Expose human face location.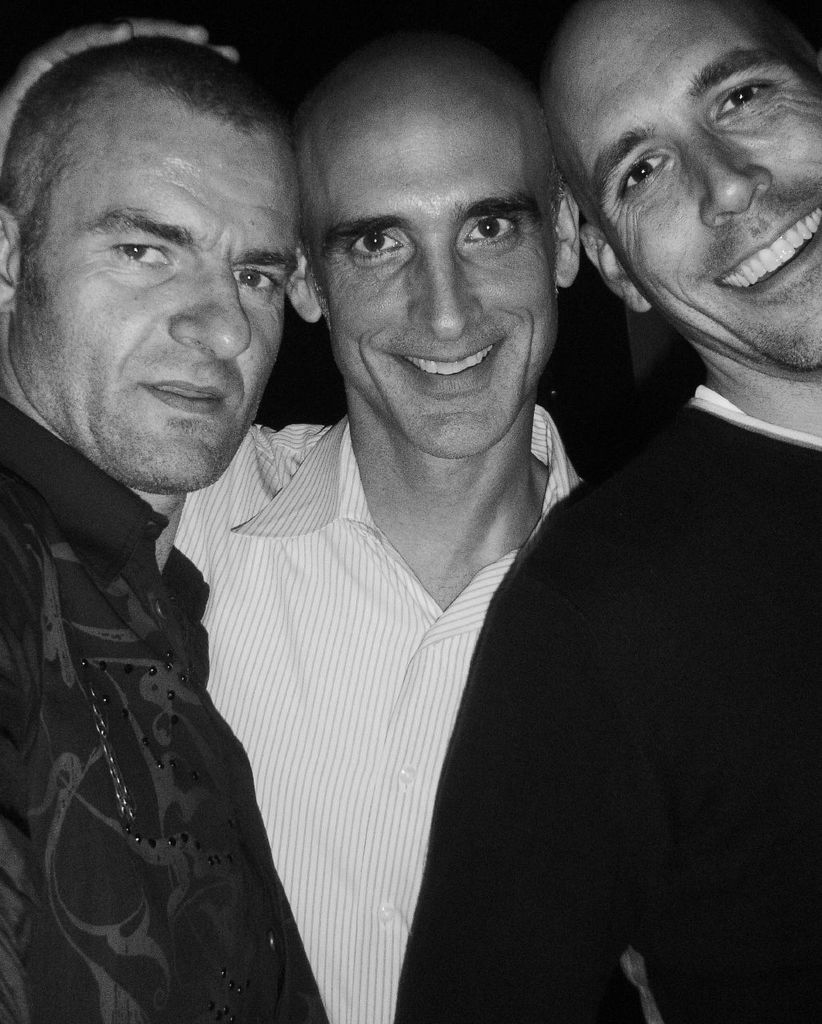
Exposed at (left=556, top=6, right=821, bottom=374).
